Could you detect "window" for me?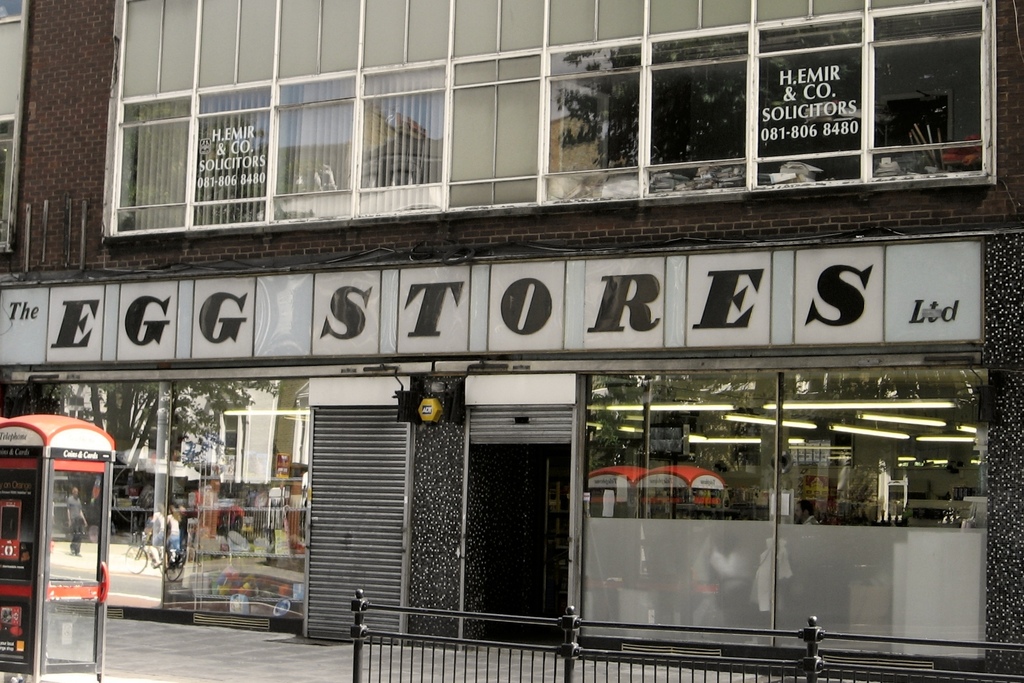
Detection result: (x1=268, y1=68, x2=357, y2=220).
